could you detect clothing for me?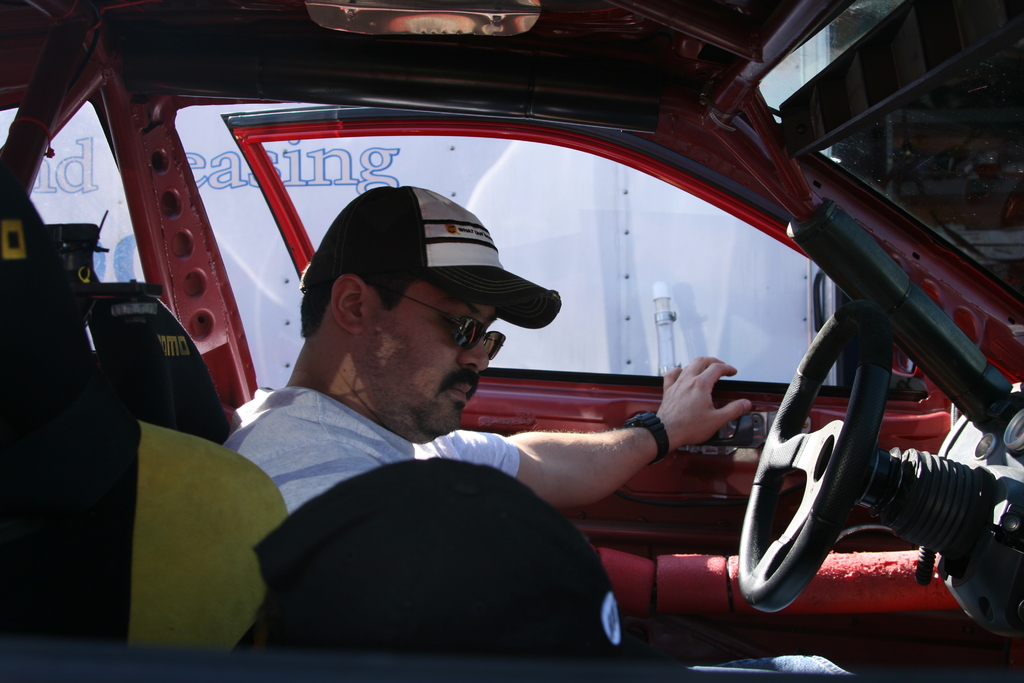
Detection result: <box>222,381,520,512</box>.
